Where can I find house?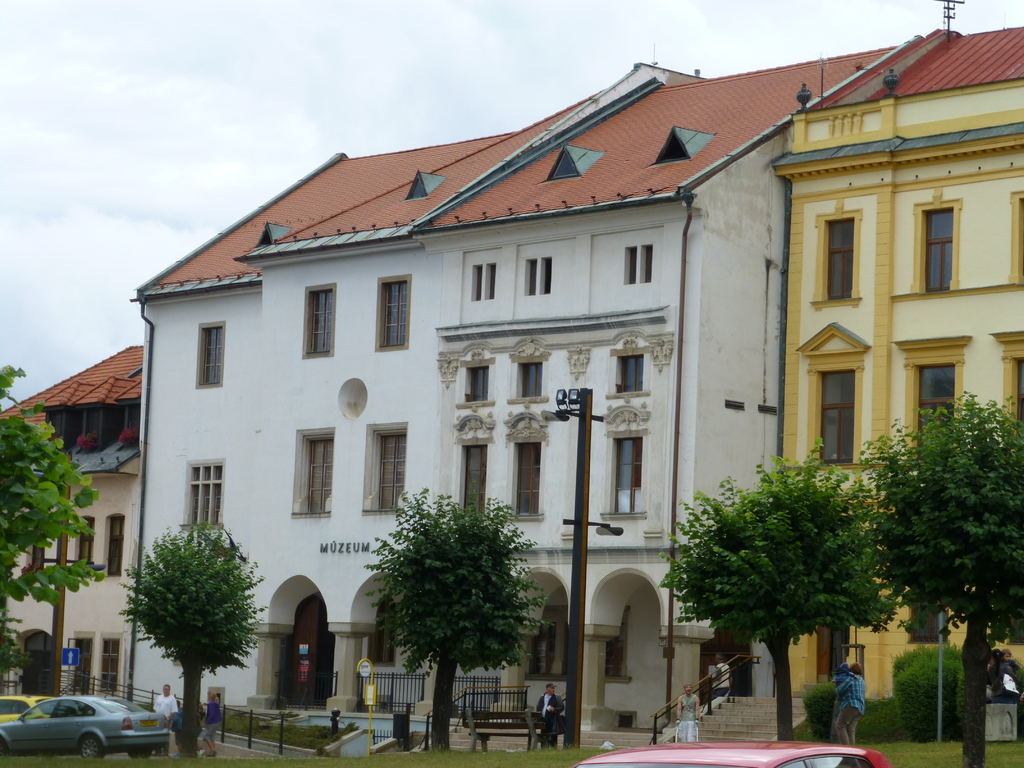
You can find it at rect(145, 31, 924, 733).
